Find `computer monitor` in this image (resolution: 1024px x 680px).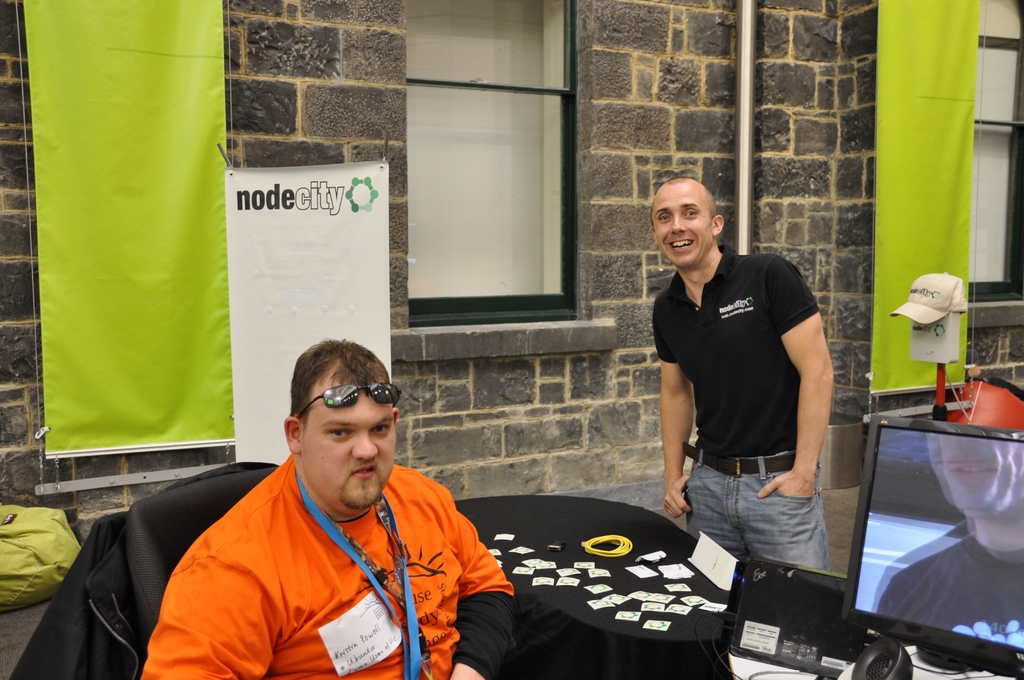
select_region(841, 423, 1004, 665).
